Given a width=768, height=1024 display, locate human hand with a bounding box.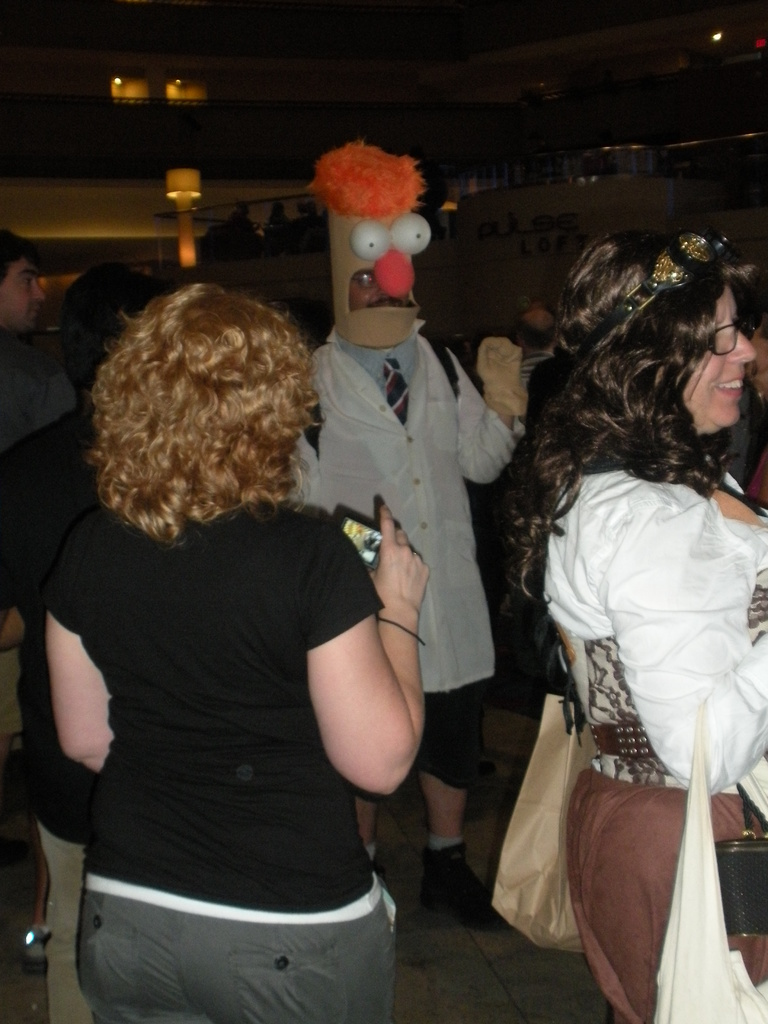
Located: <region>374, 509, 441, 639</region>.
